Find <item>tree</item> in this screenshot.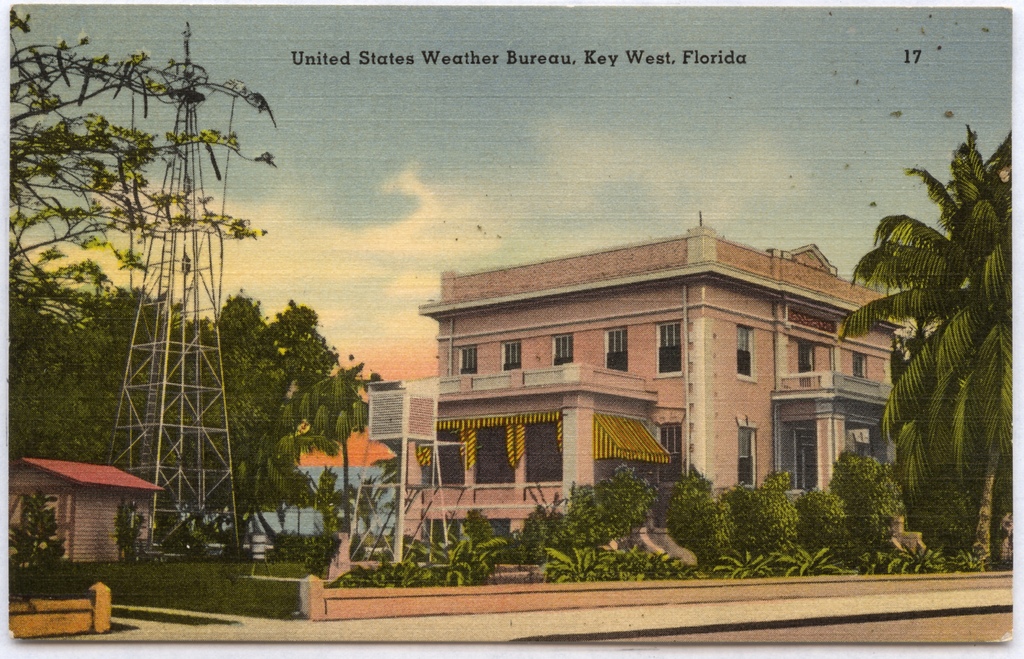
The bounding box for <item>tree</item> is x1=234 y1=367 x2=382 y2=513.
